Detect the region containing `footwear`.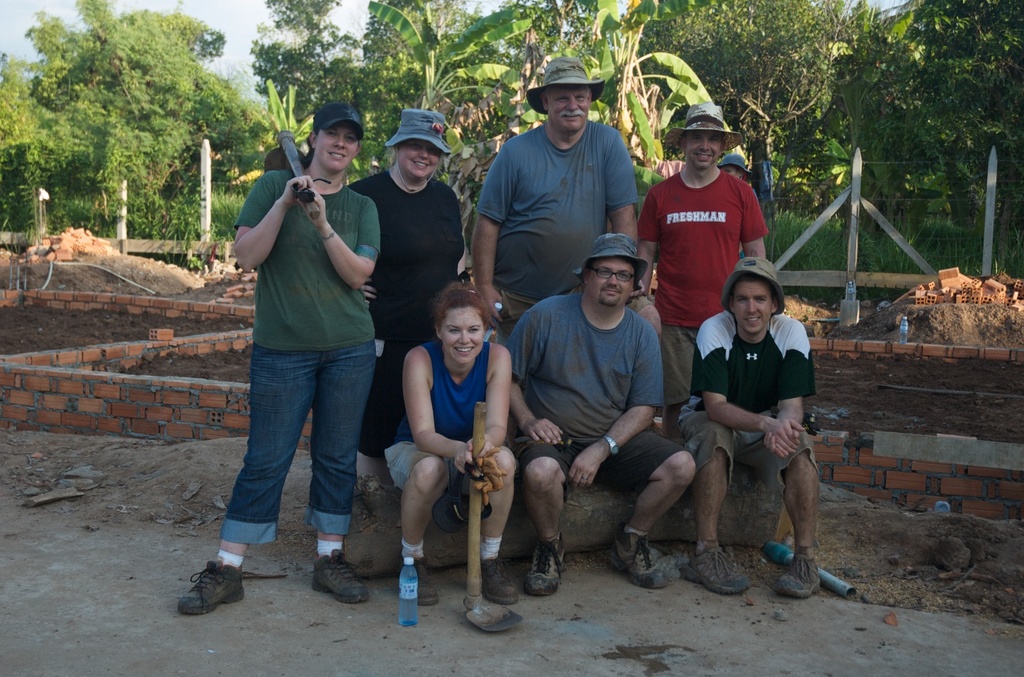
detection(603, 533, 667, 590).
